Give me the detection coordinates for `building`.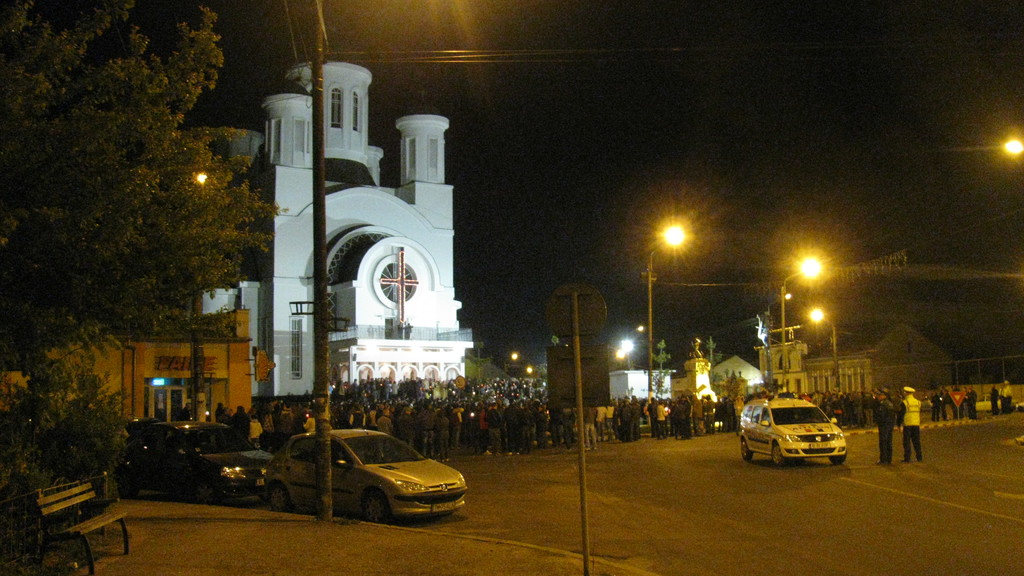
174 61 474 397.
